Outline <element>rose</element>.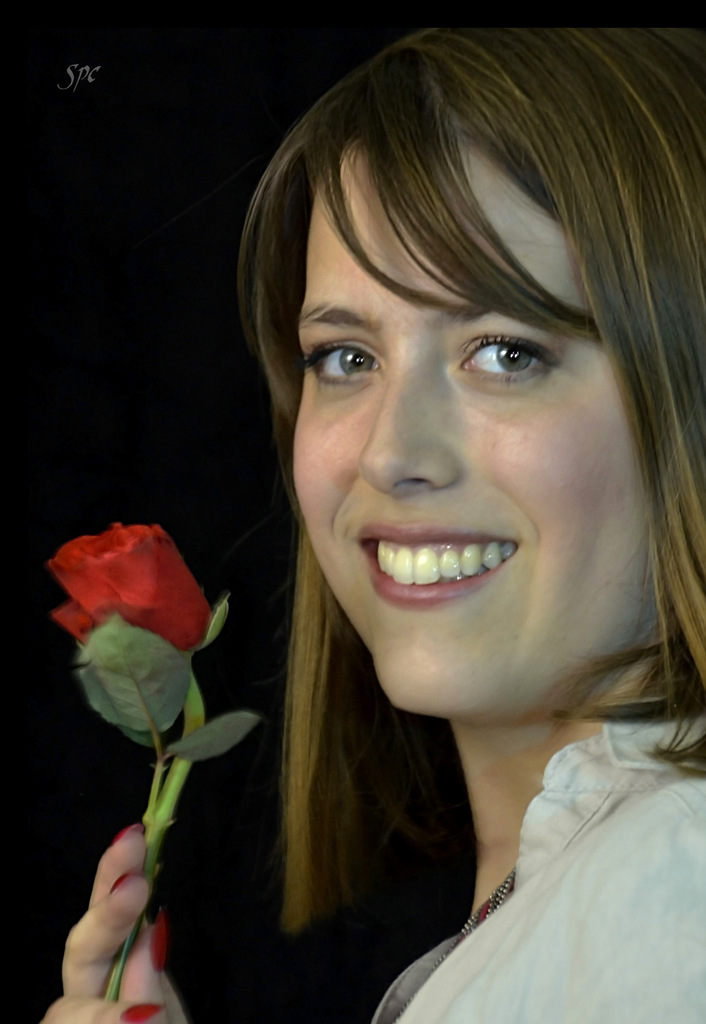
Outline: crop(45, 525, 213, 671).
